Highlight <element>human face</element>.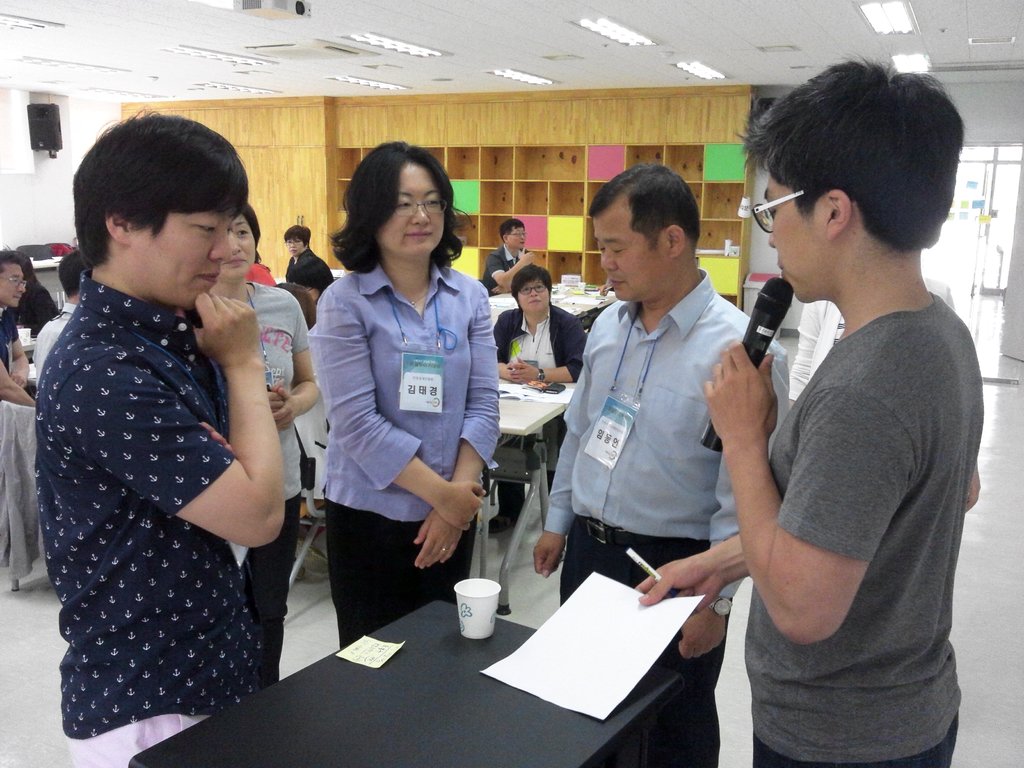
Highlighted region: region(511, 276, 550, 309).
